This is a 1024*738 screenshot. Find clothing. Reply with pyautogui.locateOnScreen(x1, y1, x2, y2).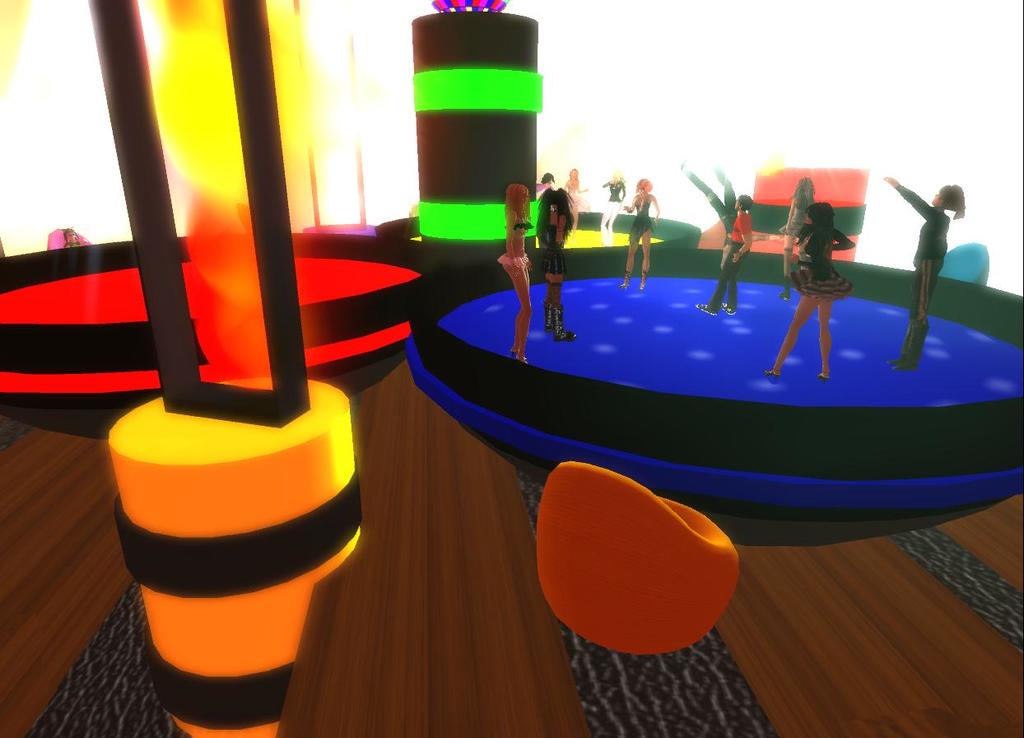
pyautogui.locateOnScreen(541, 213, 569, 277).
